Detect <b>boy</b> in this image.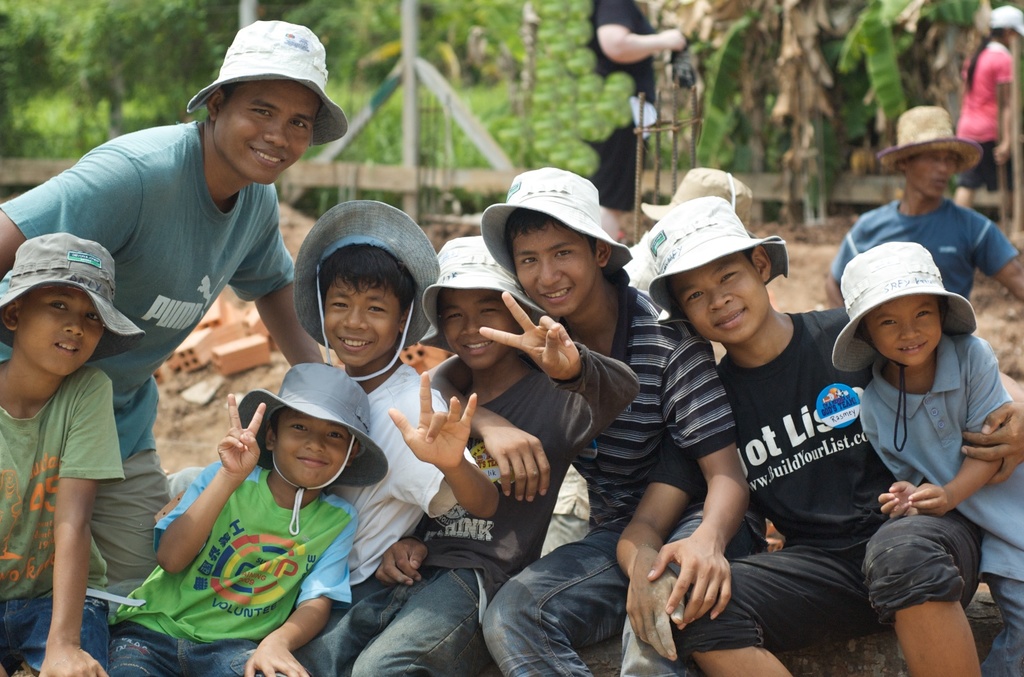
Detection: [105,362,389,676].
